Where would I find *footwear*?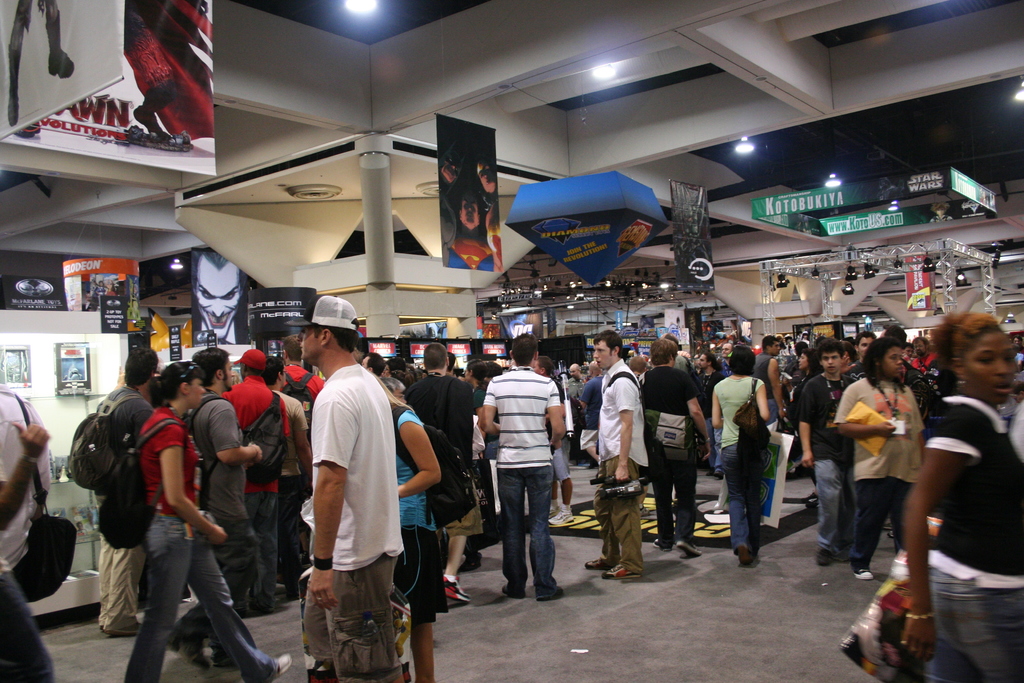
At box=[654, 538, 674, 548].
